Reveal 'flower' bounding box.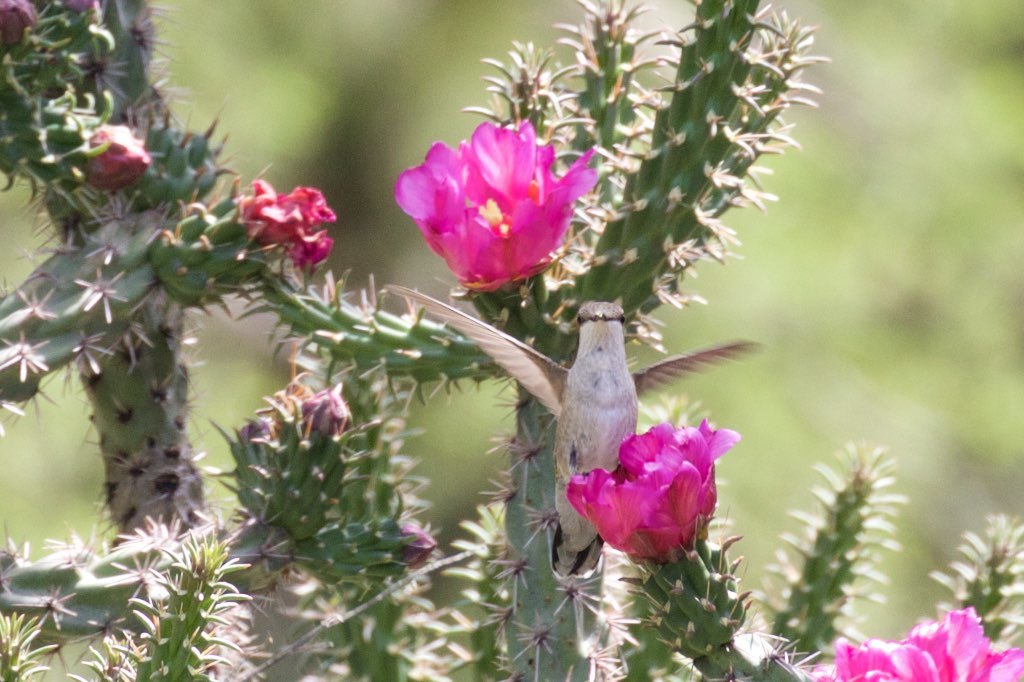
Revealed: [391,524,439,575].
